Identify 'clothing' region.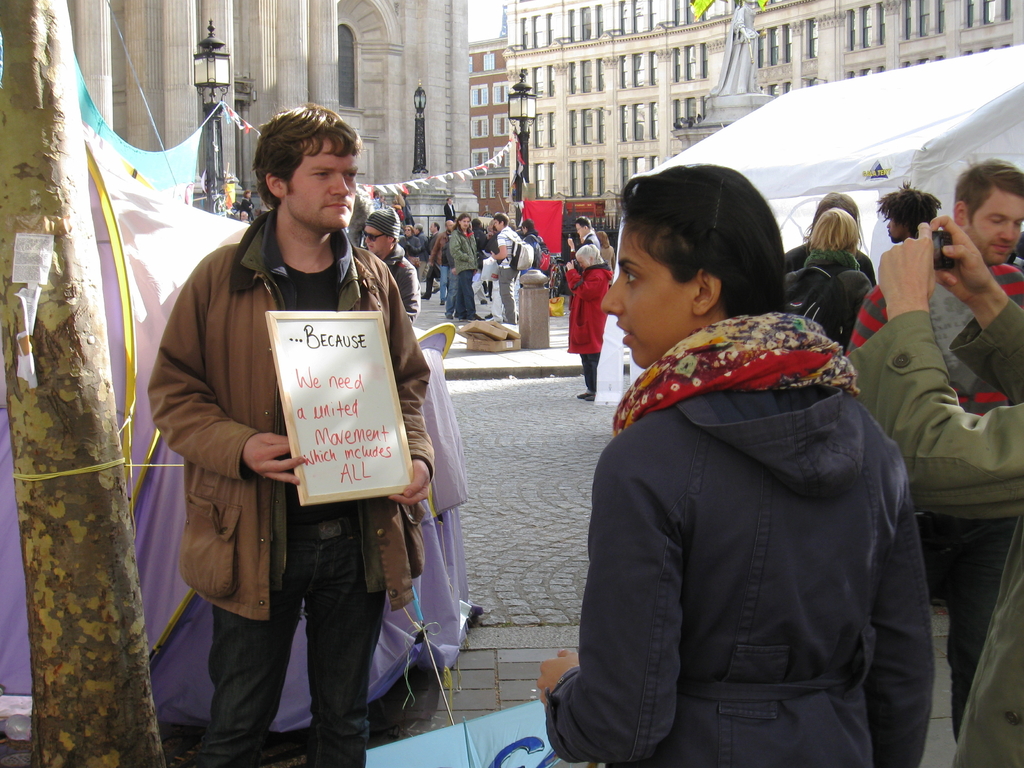
Region: 854, 264, 1023, 735.
